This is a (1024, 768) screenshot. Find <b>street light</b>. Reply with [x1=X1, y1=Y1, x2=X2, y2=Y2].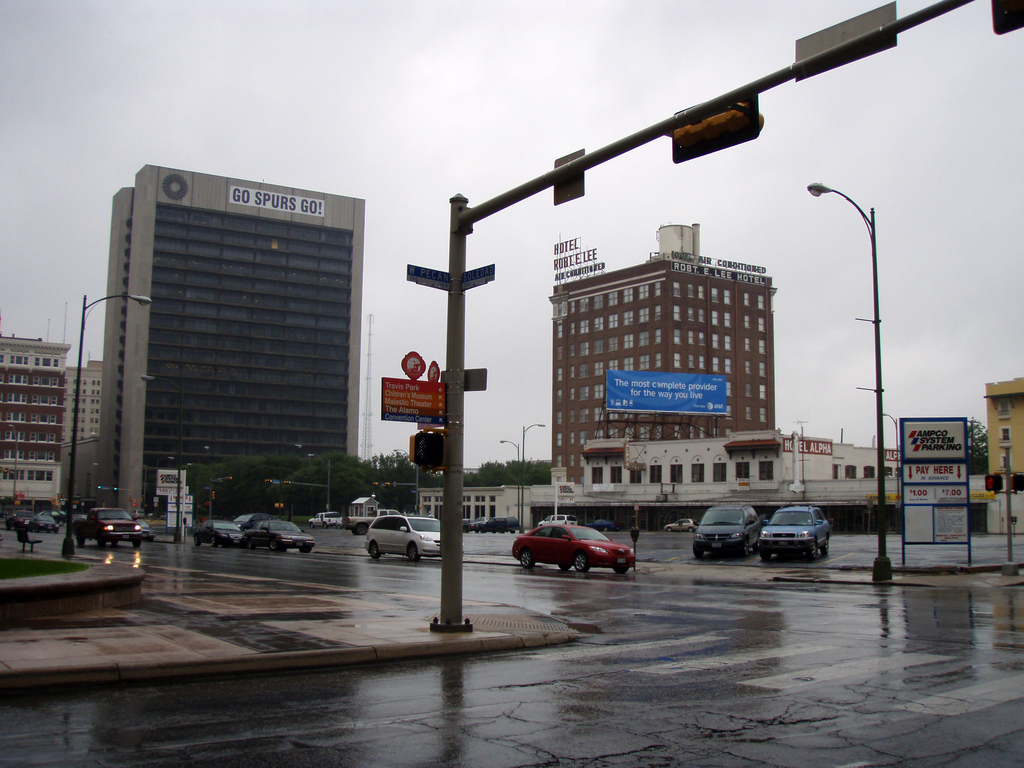
[x1=188, y1=463, x2=202, y2=516].
